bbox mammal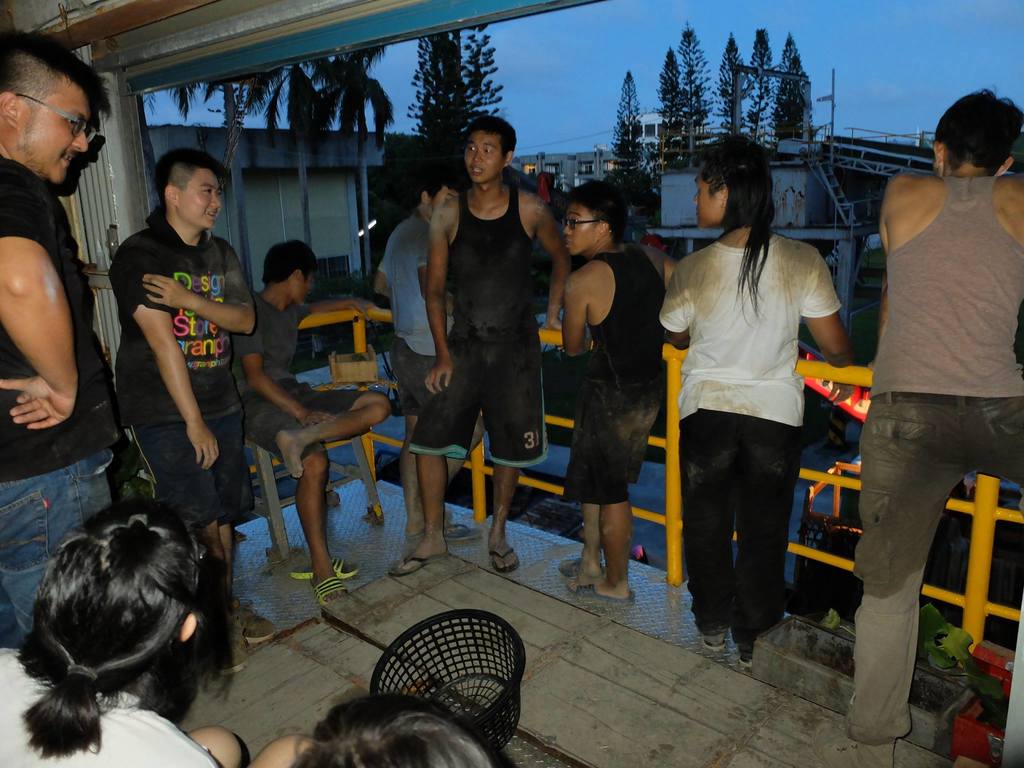
select_region(808, 83, 1023, 767)
